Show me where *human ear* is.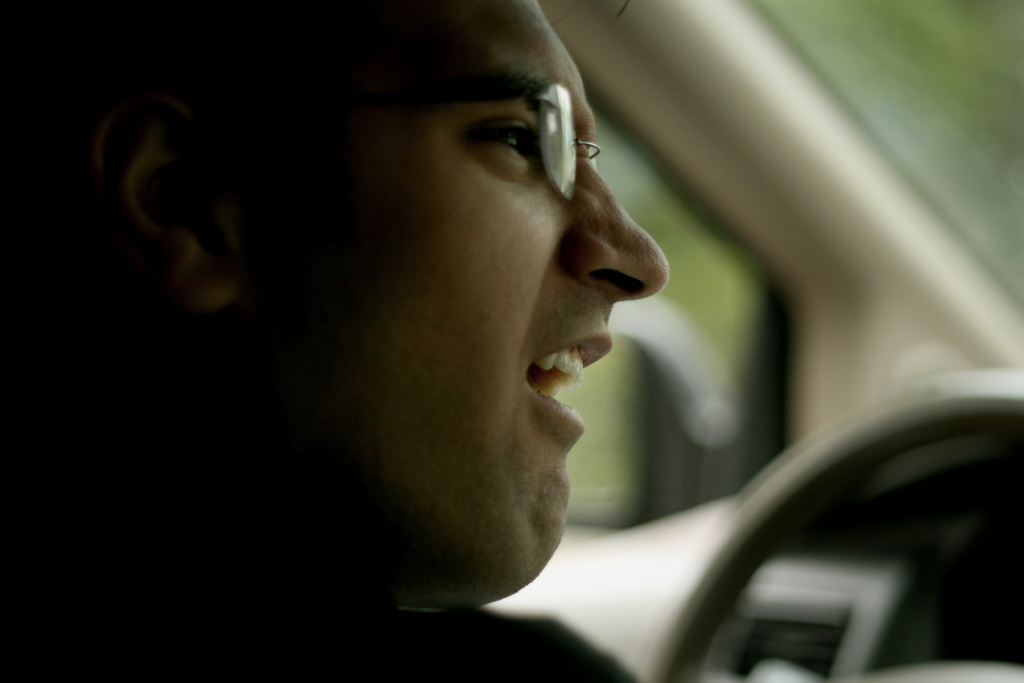
*human ear* is at pyautogui.locateOnScreen(95, 75, 258, 333).
